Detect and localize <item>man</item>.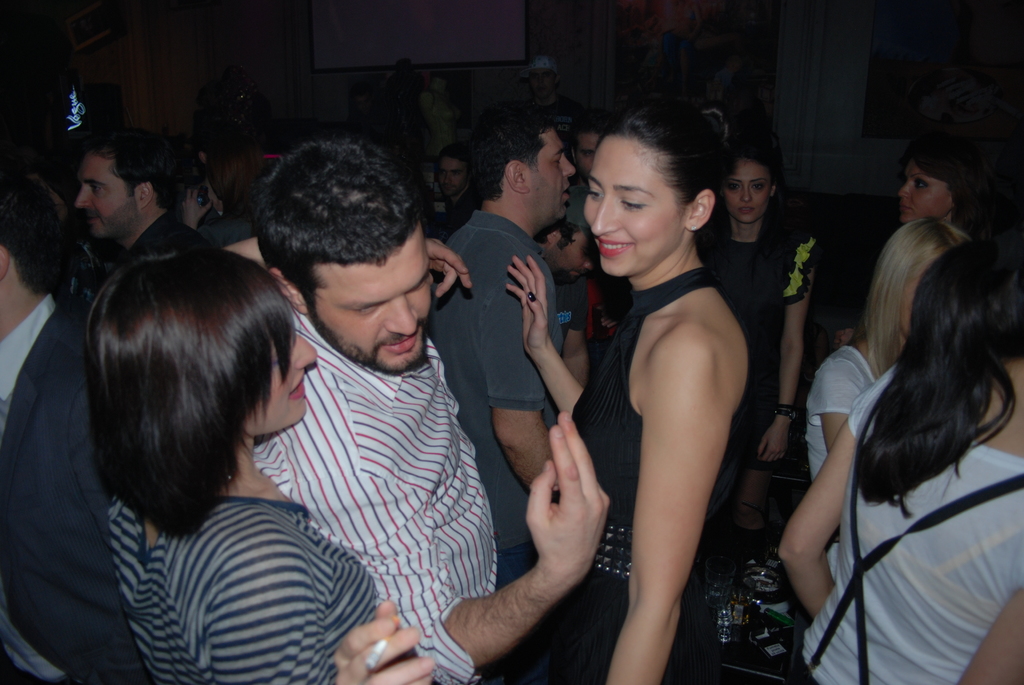
Localized at detection(436, 147, 479, 251).
